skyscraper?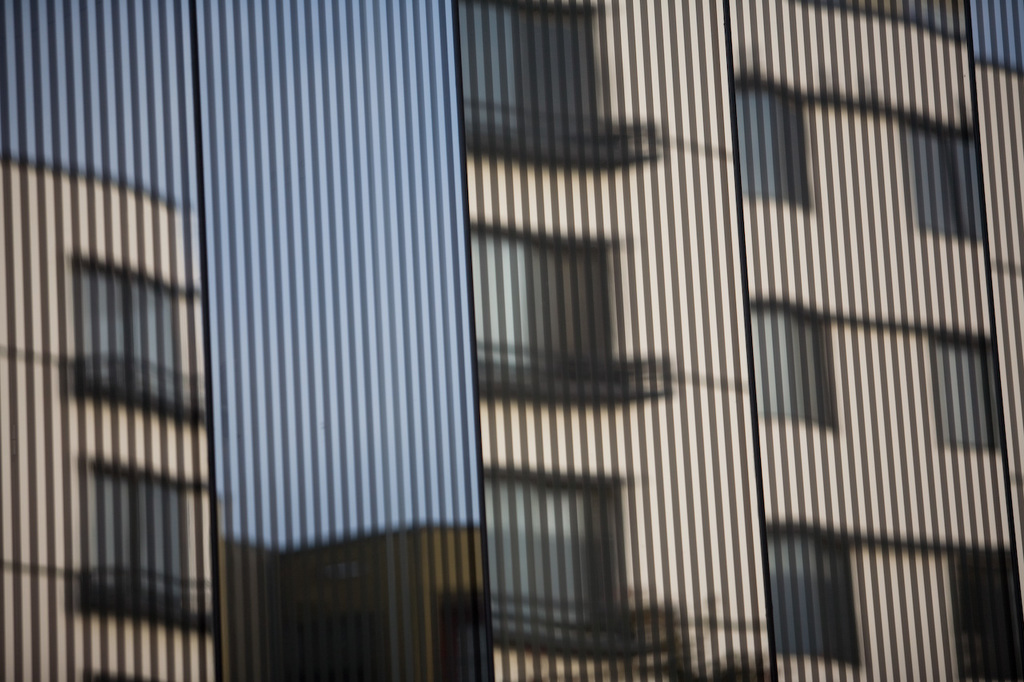
pyautogui.locateOnScreen(0, 0, 1023, 681)
